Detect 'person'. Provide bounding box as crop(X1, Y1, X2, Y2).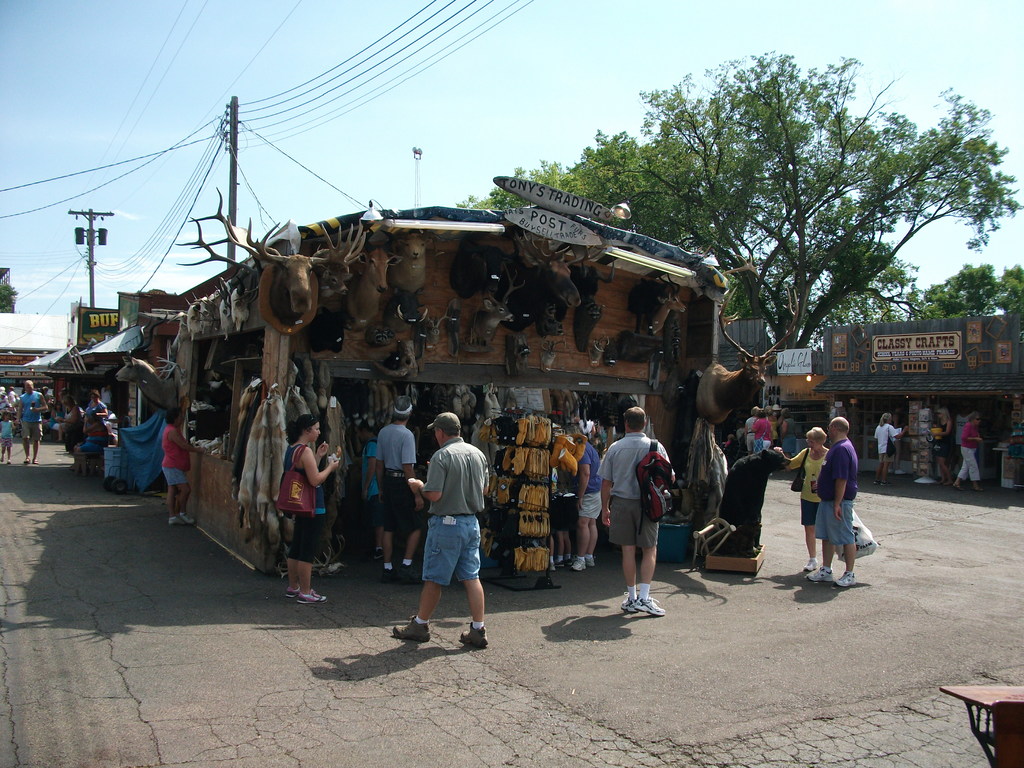
crop(874, 411, 908, 484).
